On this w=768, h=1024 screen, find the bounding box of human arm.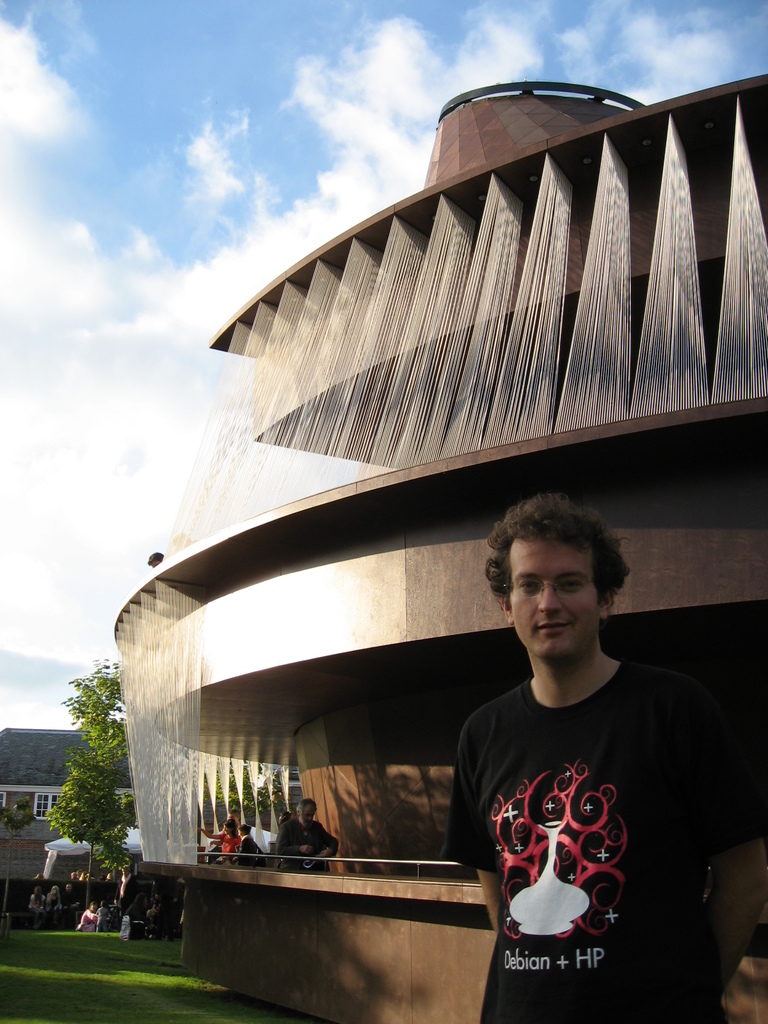
Bounding box: detection(277, 821, 310, 858).
